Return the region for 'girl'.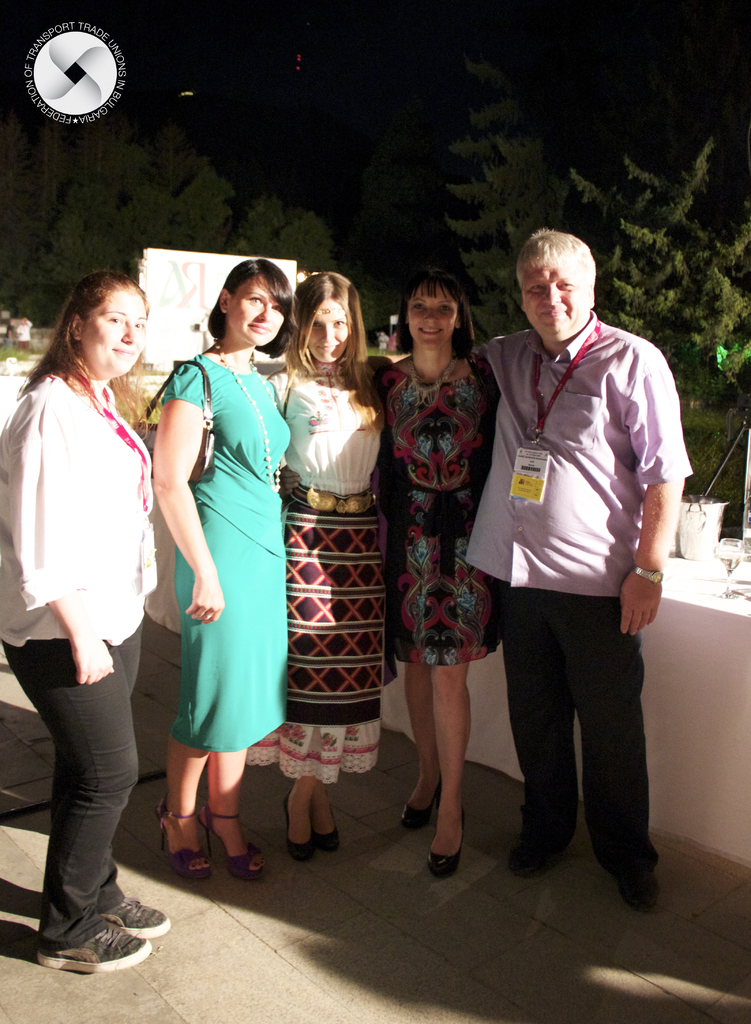
265, 271, 388, 862.
